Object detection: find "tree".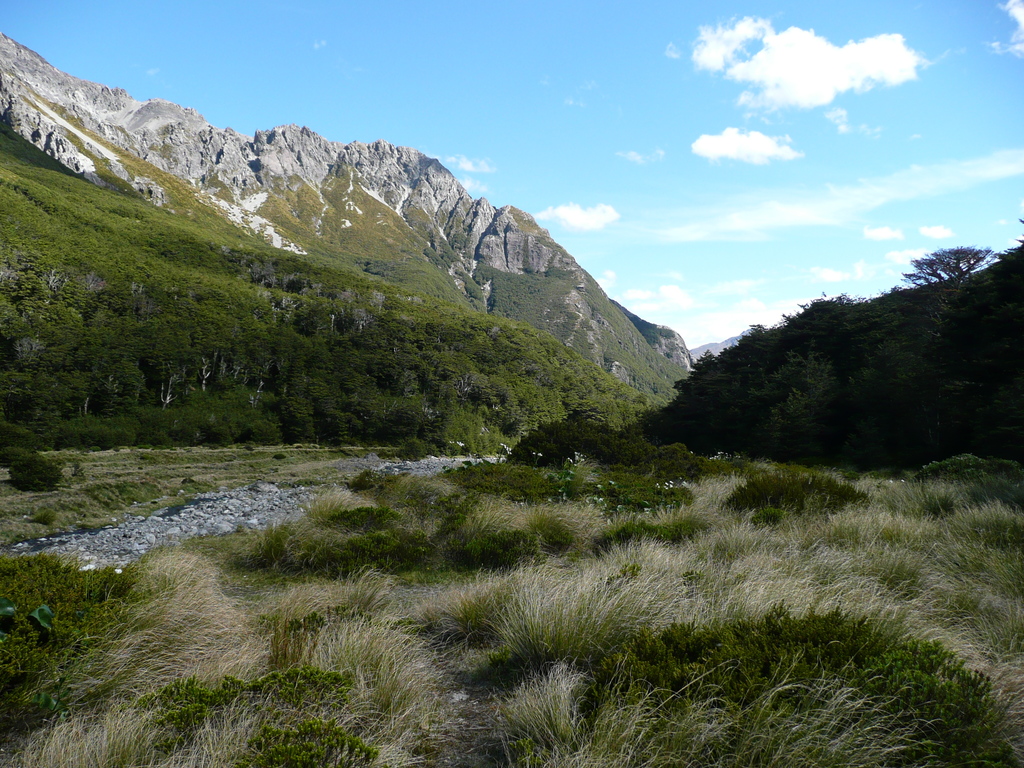
bbox(899, 242, 990, 289).
